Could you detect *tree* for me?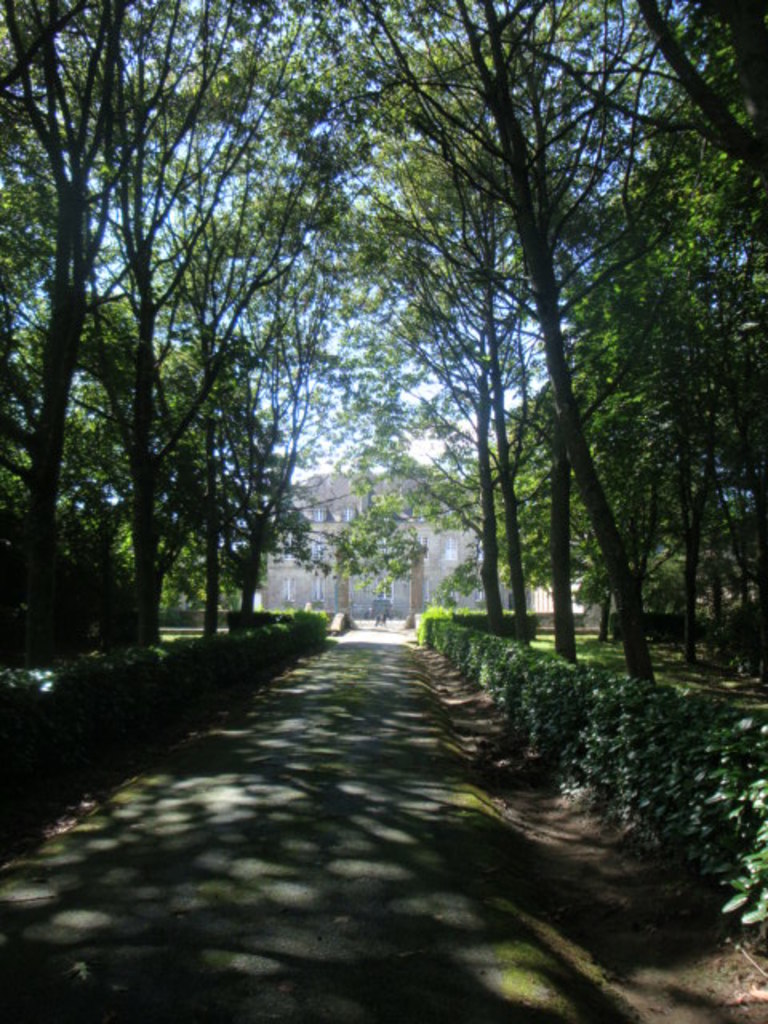
Detection result: <bbox>174, 0, 334, 606</bbox>.
